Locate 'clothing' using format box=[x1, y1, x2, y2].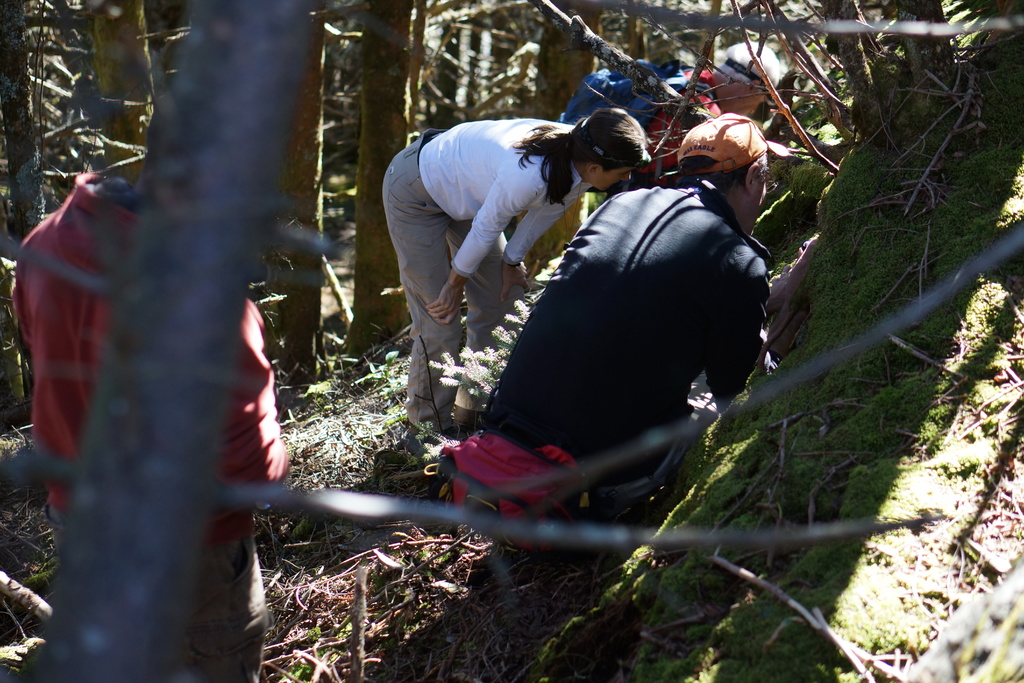
box=[639, 67, 730, 183].
